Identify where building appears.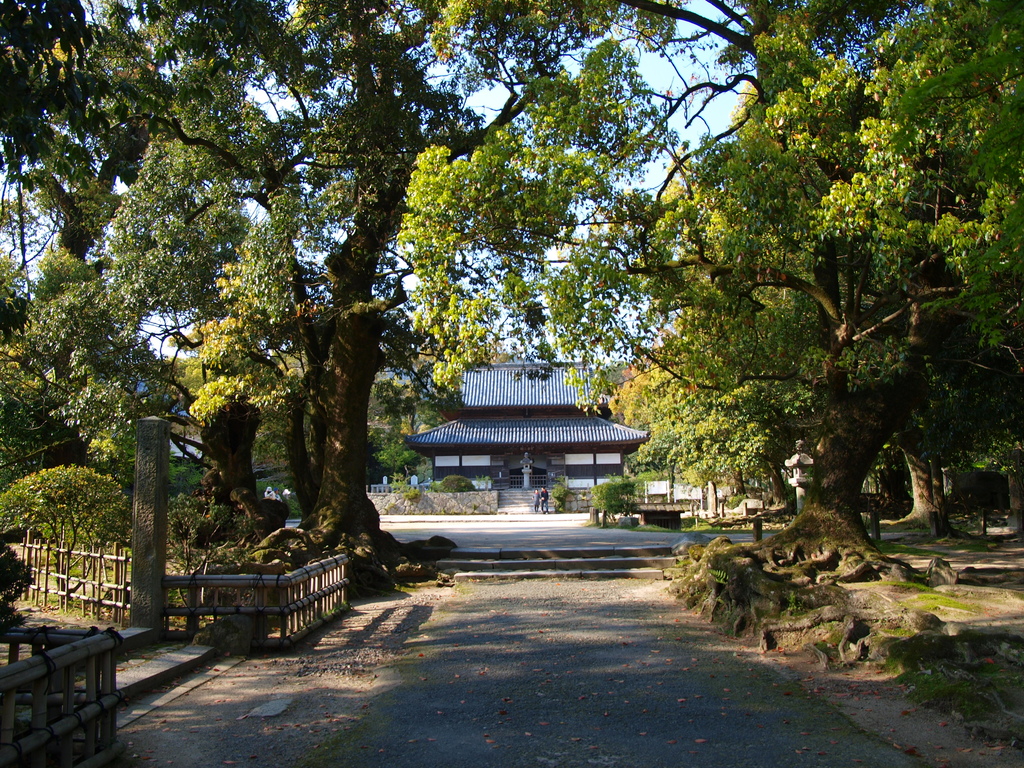
Appears at bbox(373, 339, 681, 516).
